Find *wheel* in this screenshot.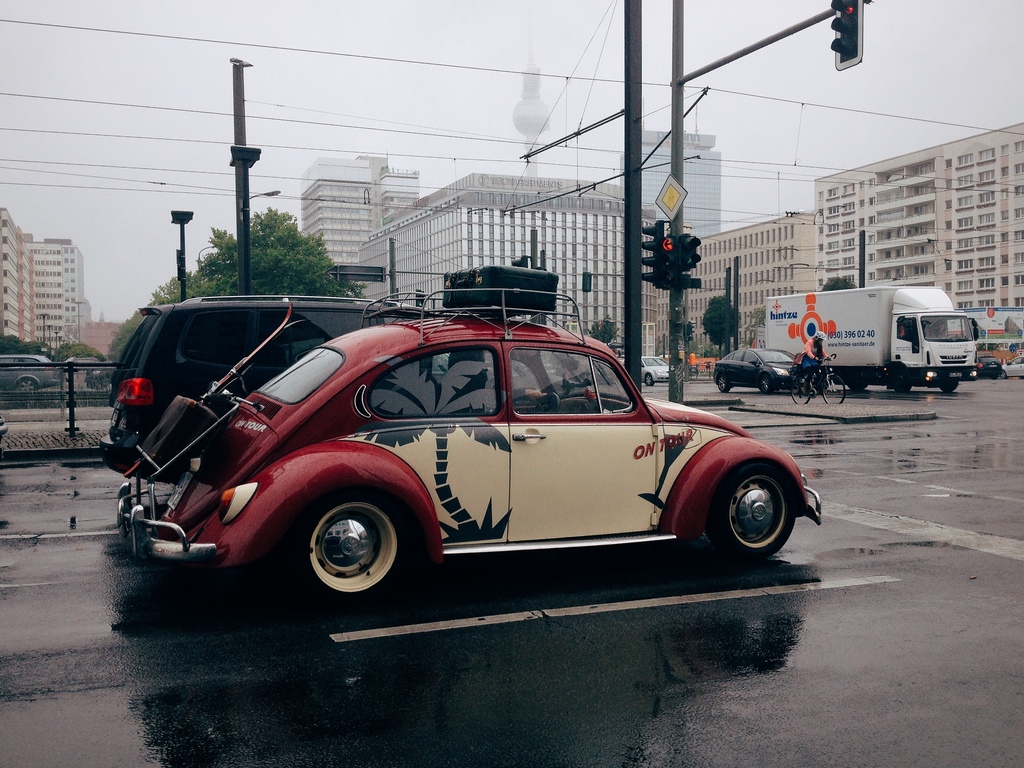
The bounding box for *wheel* is pyautogui.locateOnScreen(17, 376, 39, 388).
